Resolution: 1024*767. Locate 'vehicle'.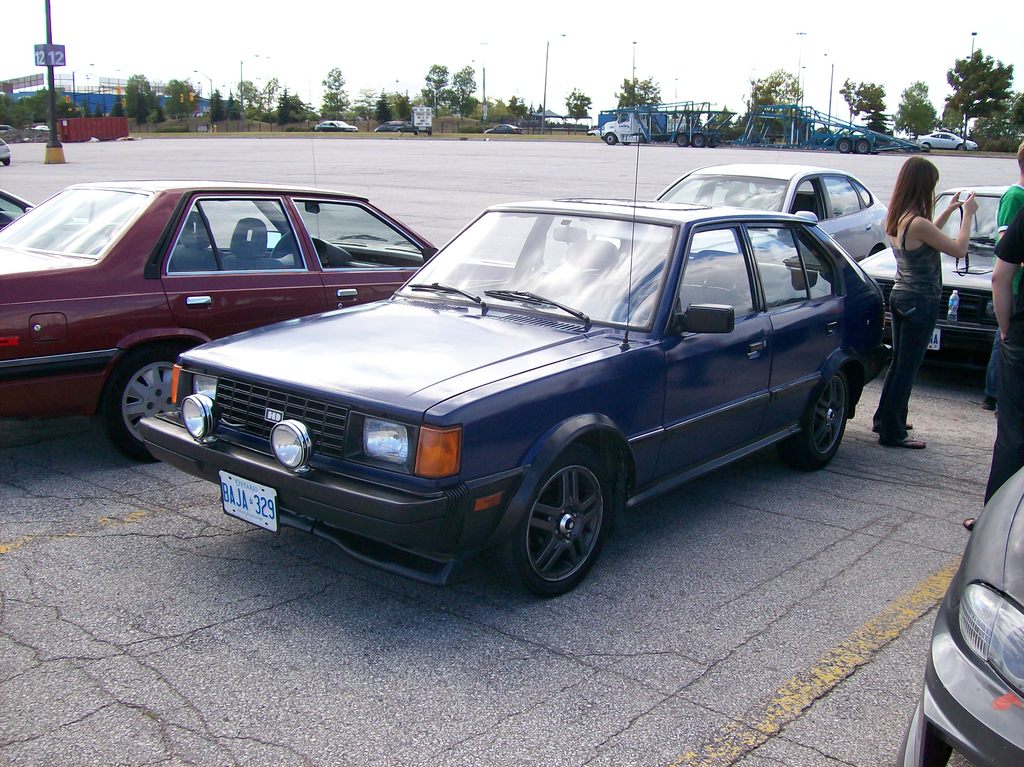
[1, 176, 512, 458].
